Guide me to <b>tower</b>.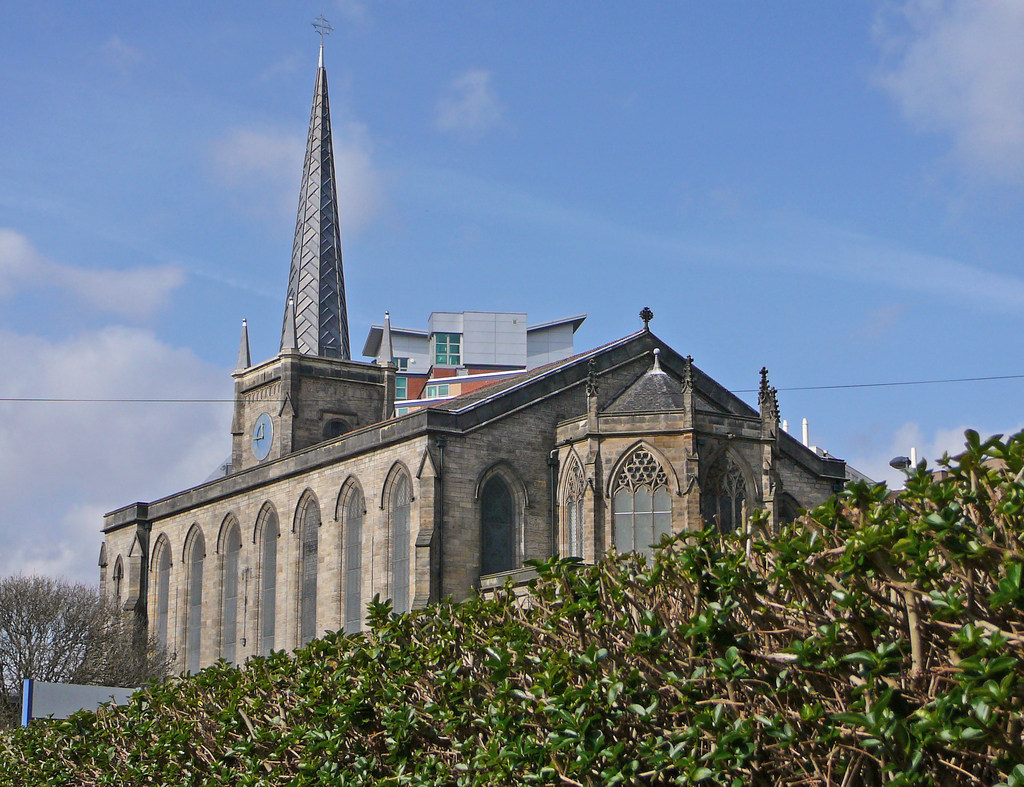
Guidance: region(278, 9, 351, 362).
